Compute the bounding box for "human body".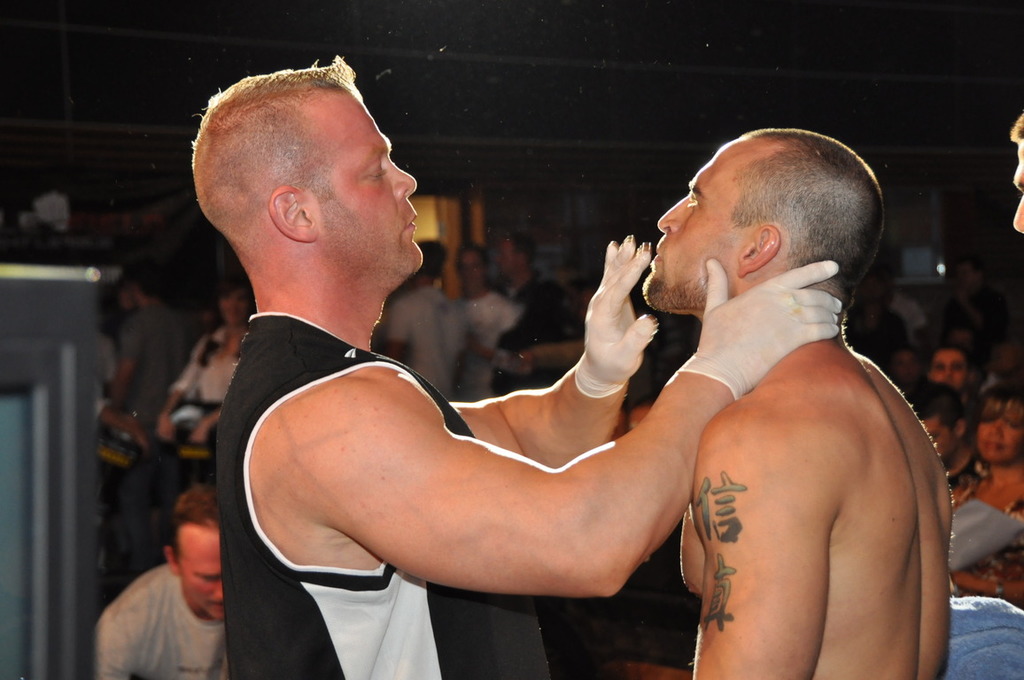
left=373, top=284, right=467, bottom=410.
